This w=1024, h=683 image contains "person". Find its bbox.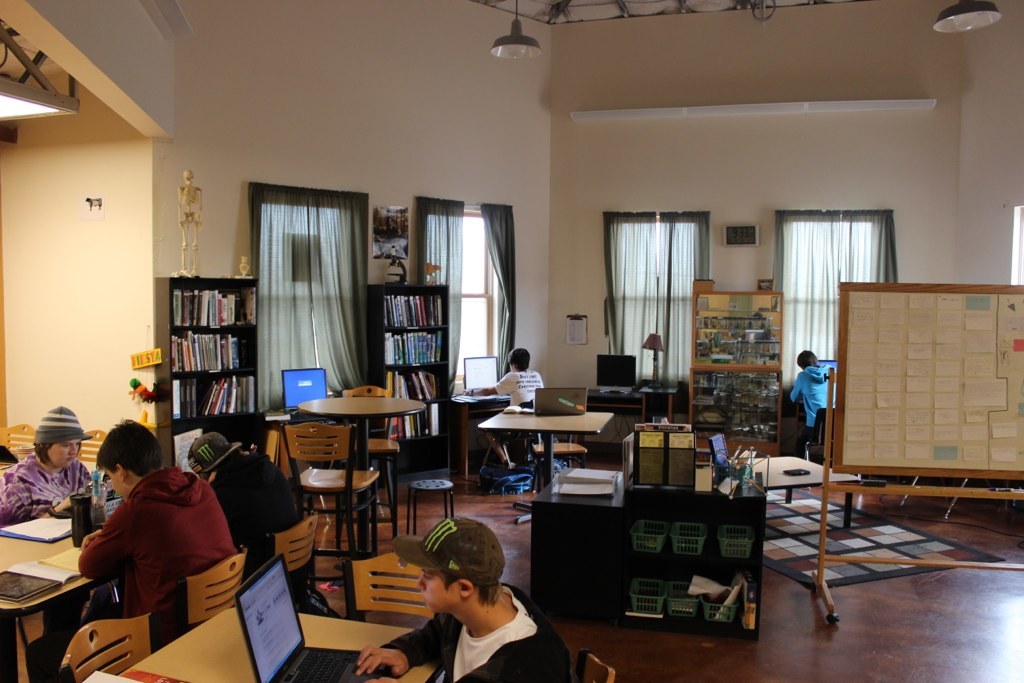
780 345 836 437.
